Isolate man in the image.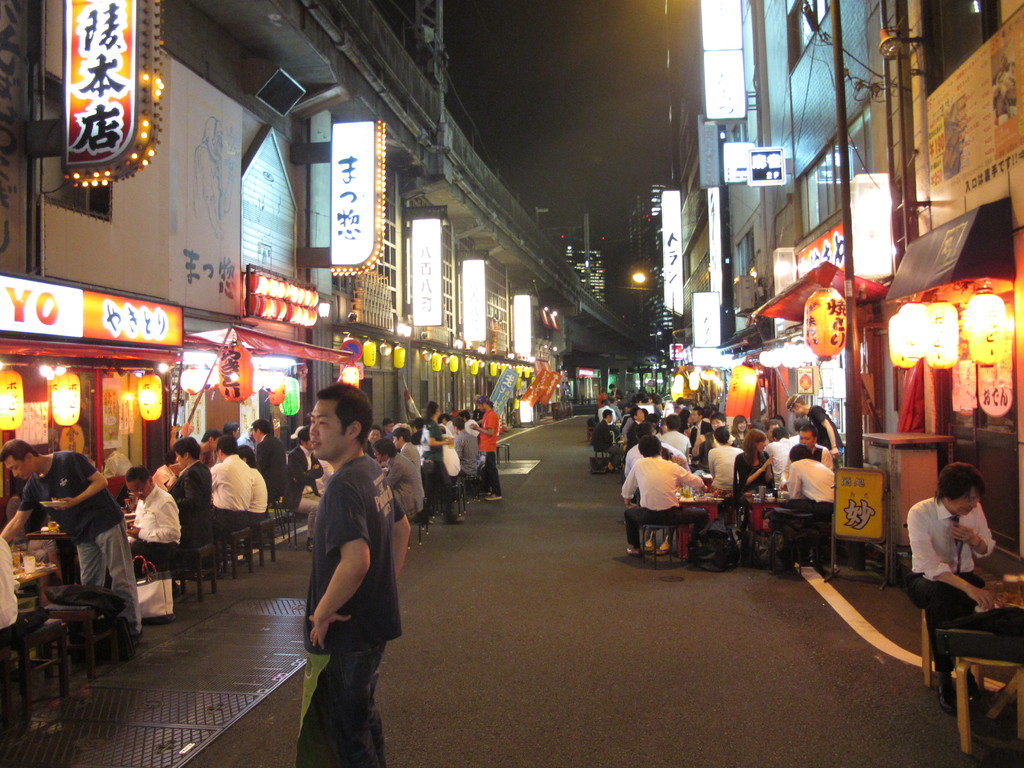
Isolated region: (left=123, top=463, right=181, bottom=573).
